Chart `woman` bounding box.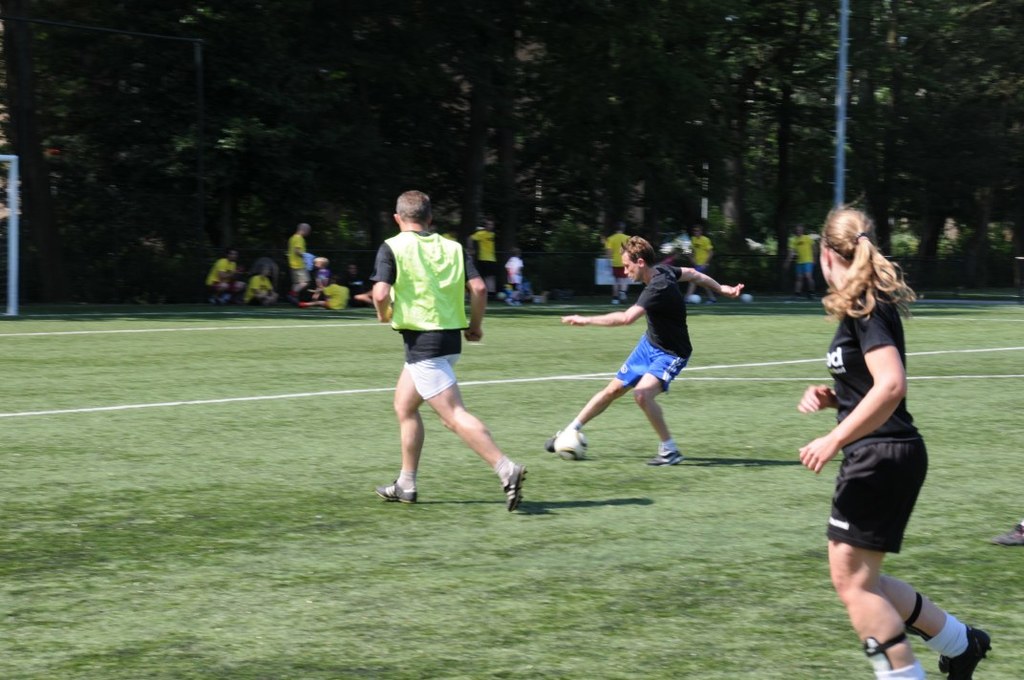
Charted: (783, 195, 995, 679).
